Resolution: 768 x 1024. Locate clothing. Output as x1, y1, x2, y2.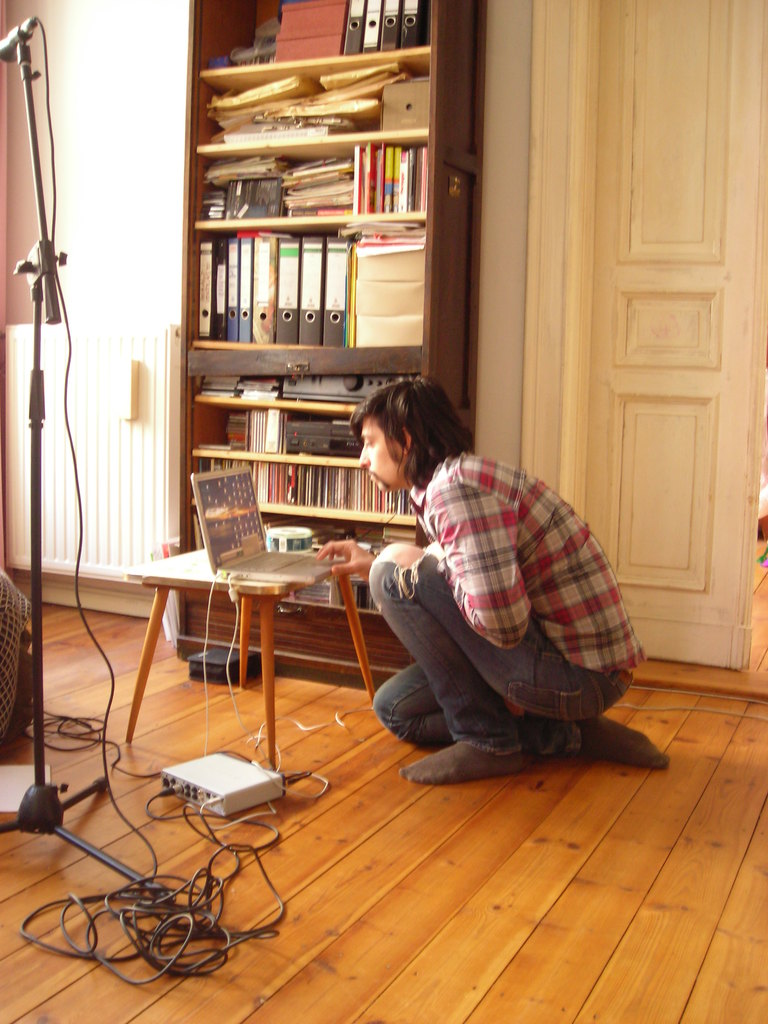
362, 435, 636, 717.
